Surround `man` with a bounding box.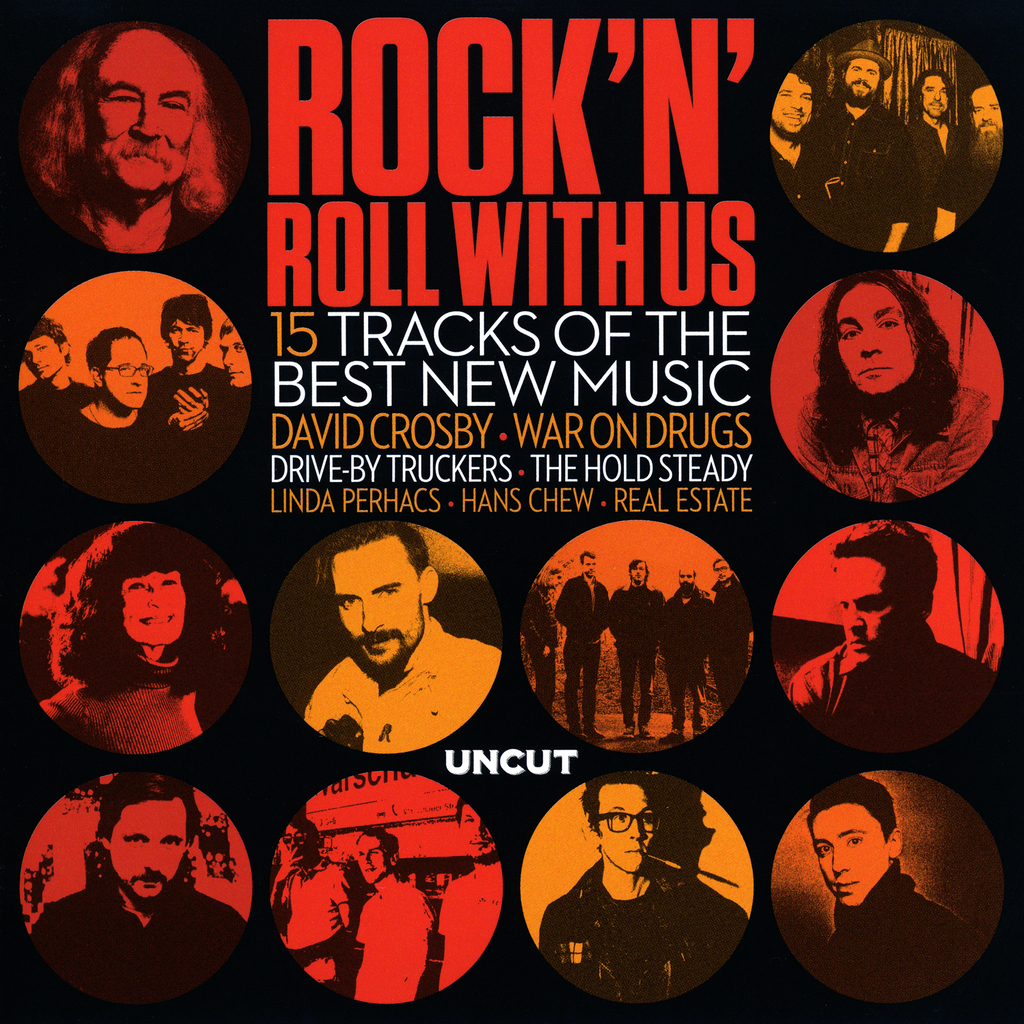
x1=911, y1=67, x2=968, y2=238.
